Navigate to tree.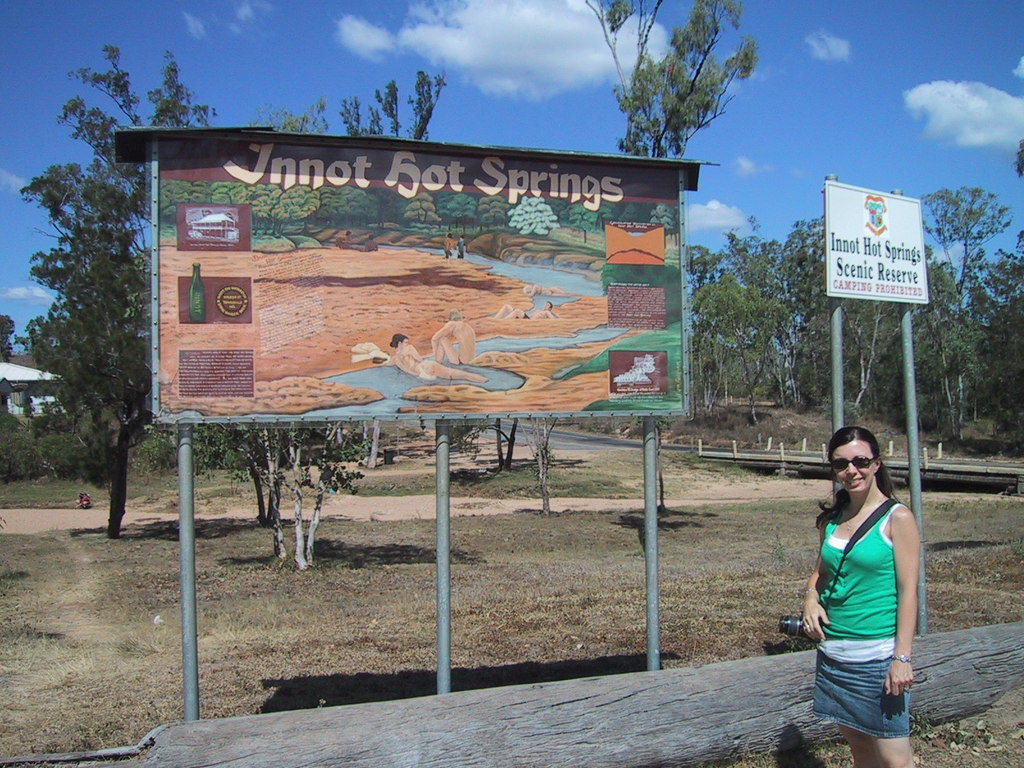
Navigation target: select_region(845, 301, 897, 436).
